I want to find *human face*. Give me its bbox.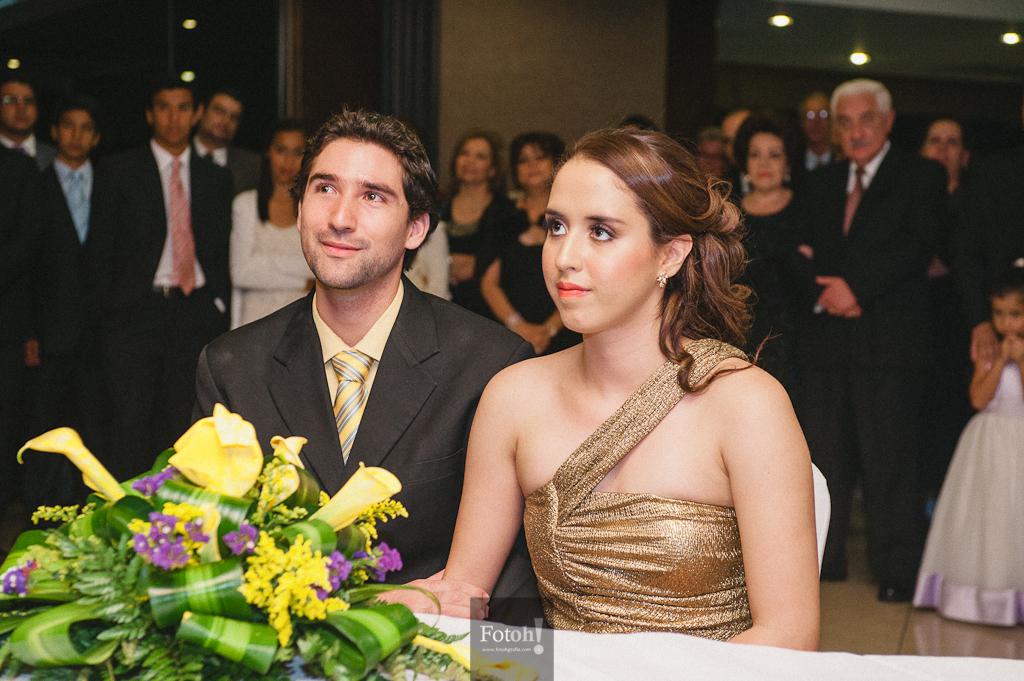
<bbox>831, 89, 887, 160</bbox>.
